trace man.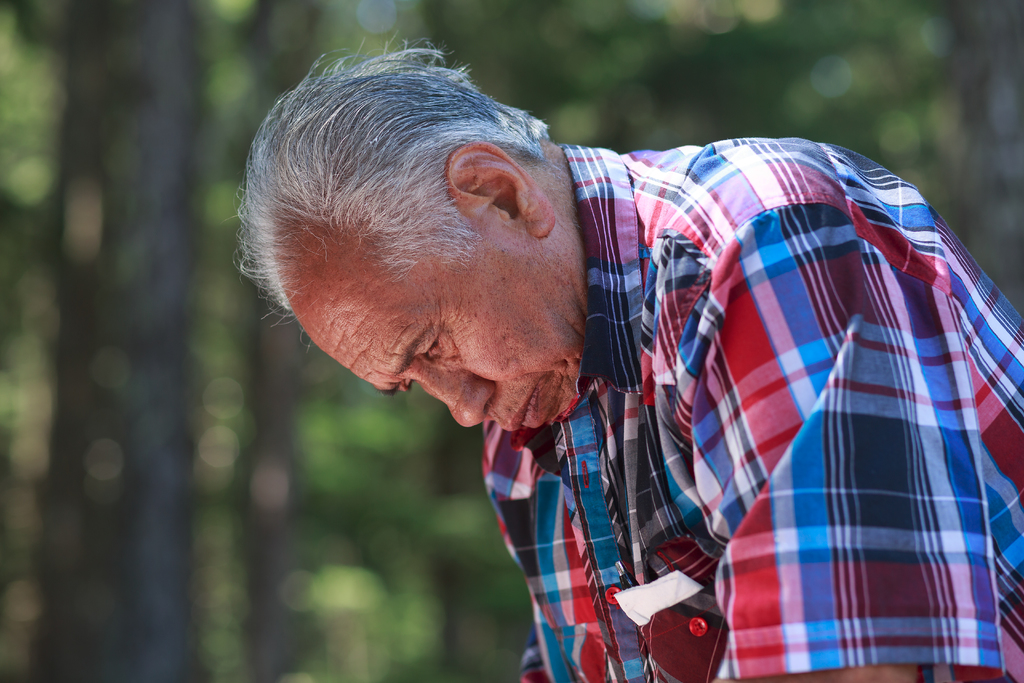
Traced to x1=250 y1=55 x2=1005 y2=678.
